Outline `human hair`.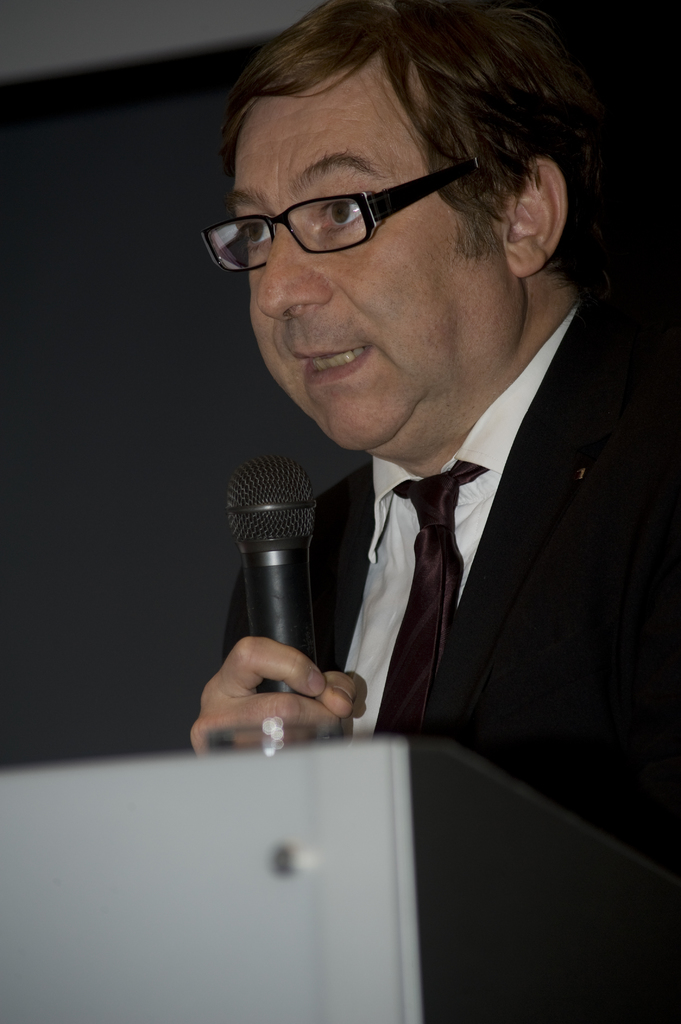
Outline: detection(211, 0, 614, 324).
